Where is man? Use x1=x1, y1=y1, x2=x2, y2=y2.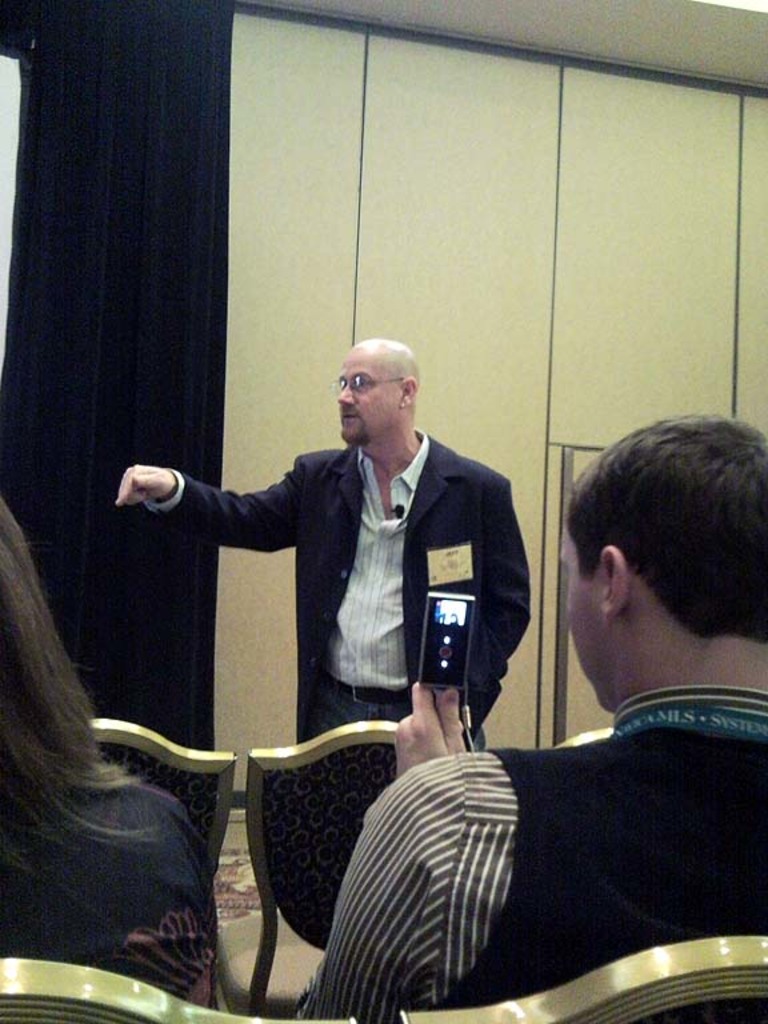
x1=107, y1=337, x2=535, y2=763.
